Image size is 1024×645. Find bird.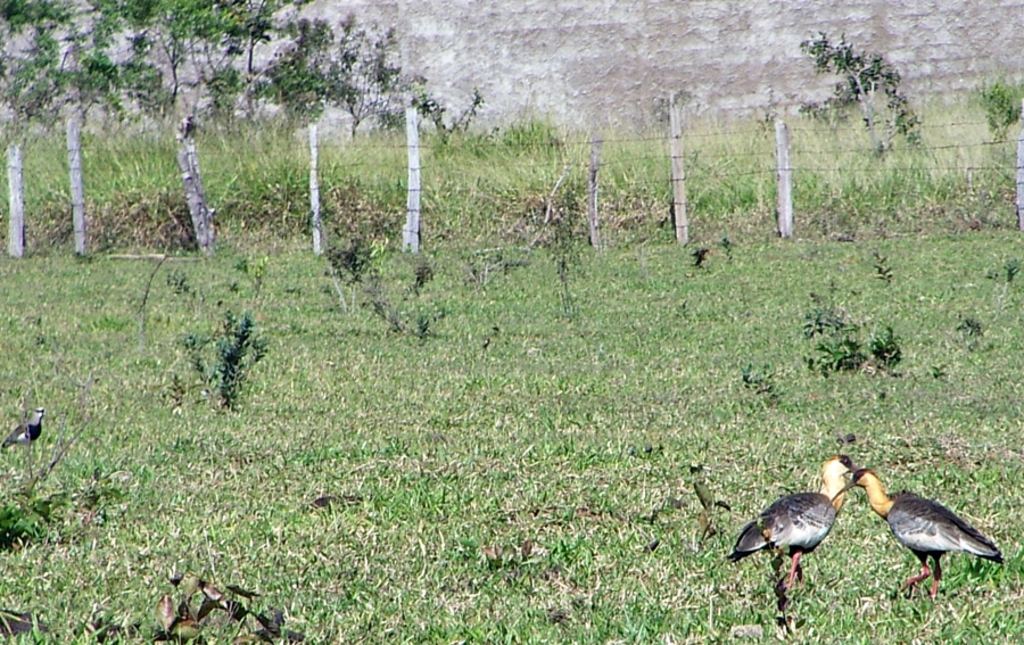
pyautogui.locateOnScreen(720, 449, 858, 634).
